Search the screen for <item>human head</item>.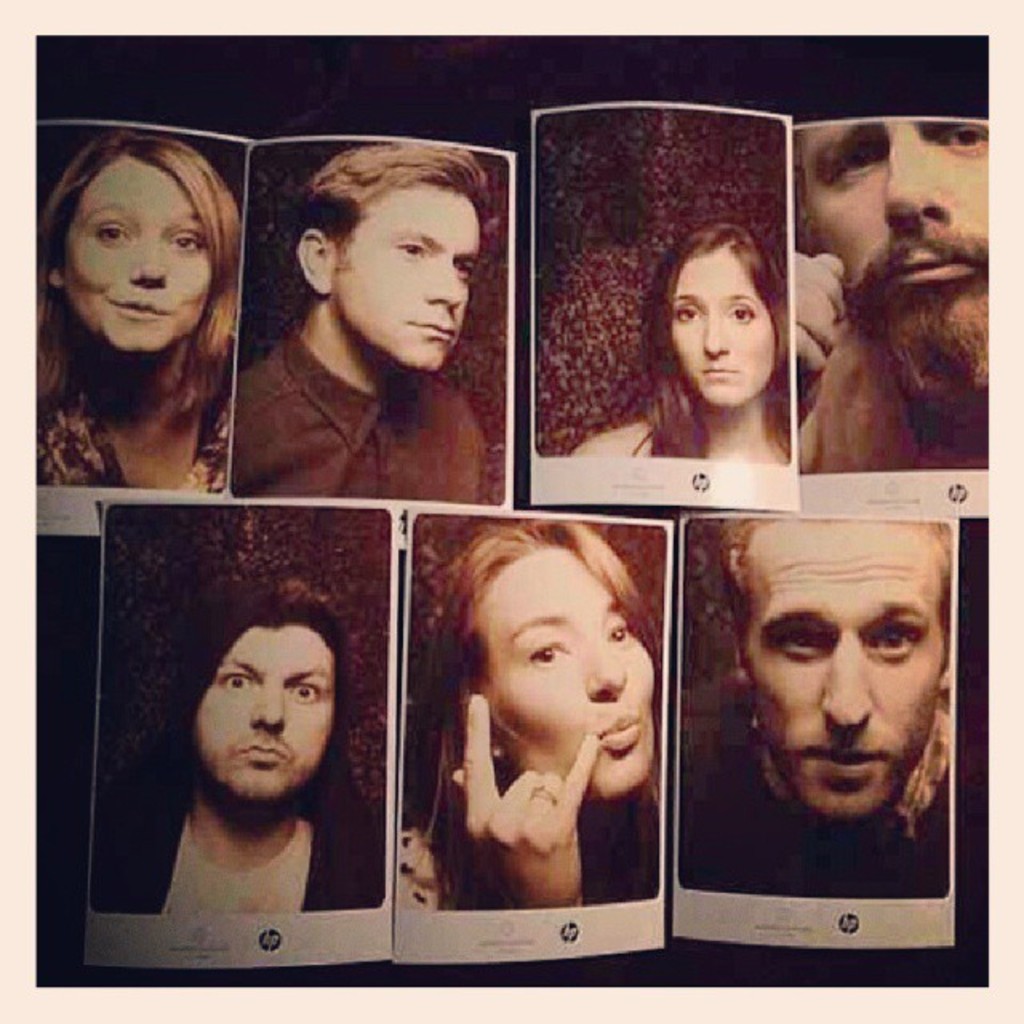
Found at left=40, top=134, right=240, bottom=358.
